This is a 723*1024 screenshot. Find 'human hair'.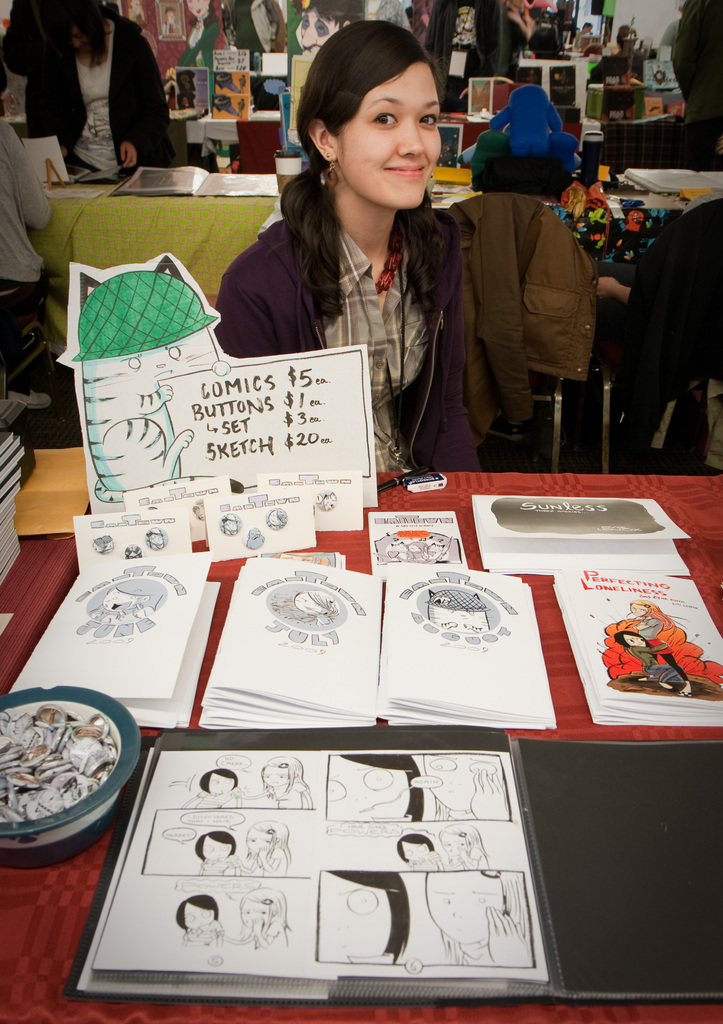
Bounding box: {"left": 441, "top": 868, "right": 530, "bottom": 964}.
